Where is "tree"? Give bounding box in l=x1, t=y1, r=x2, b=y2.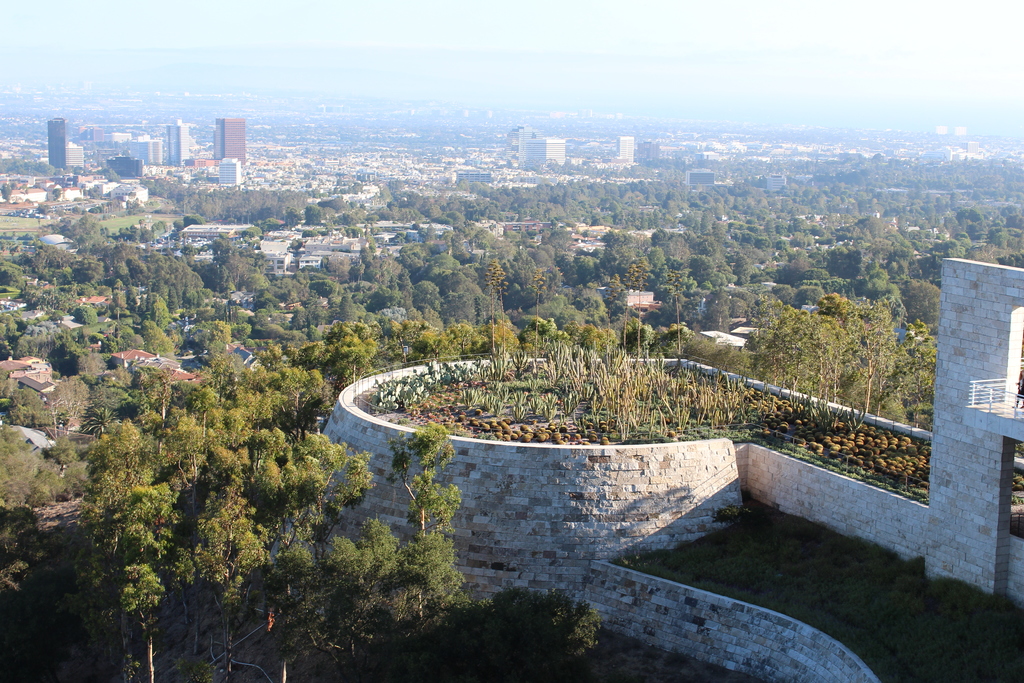
l=83, t=424, r=178, b=585.
